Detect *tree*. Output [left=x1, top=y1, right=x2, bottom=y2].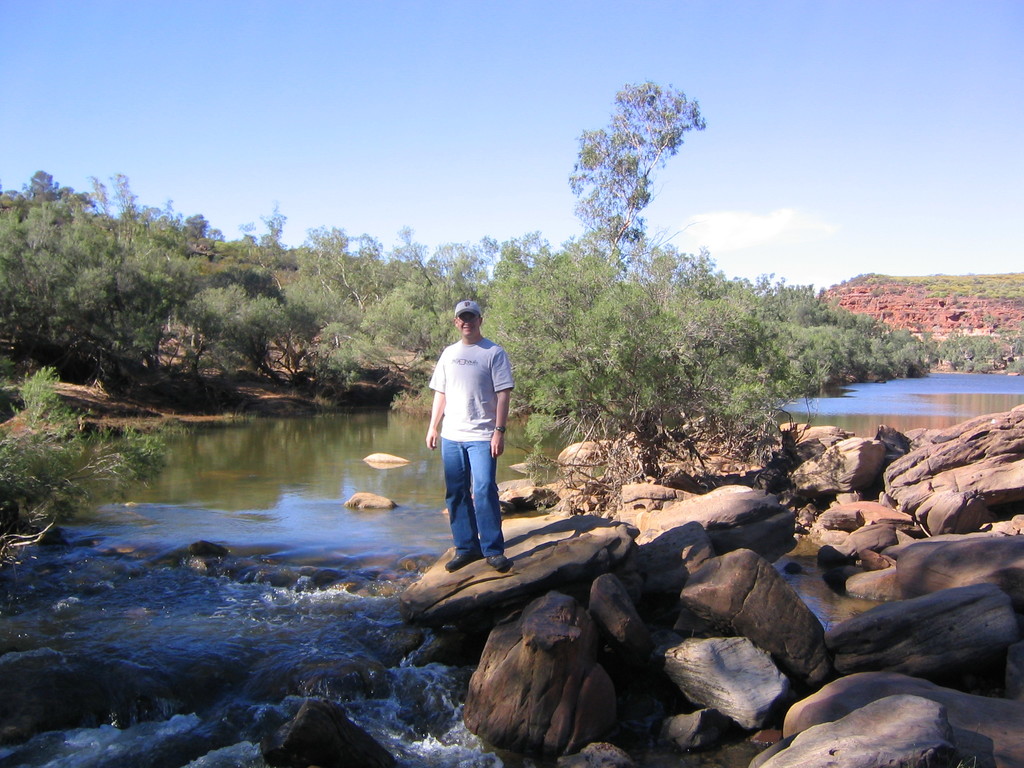
[left=480, top=236, right=702, bottom=483].
